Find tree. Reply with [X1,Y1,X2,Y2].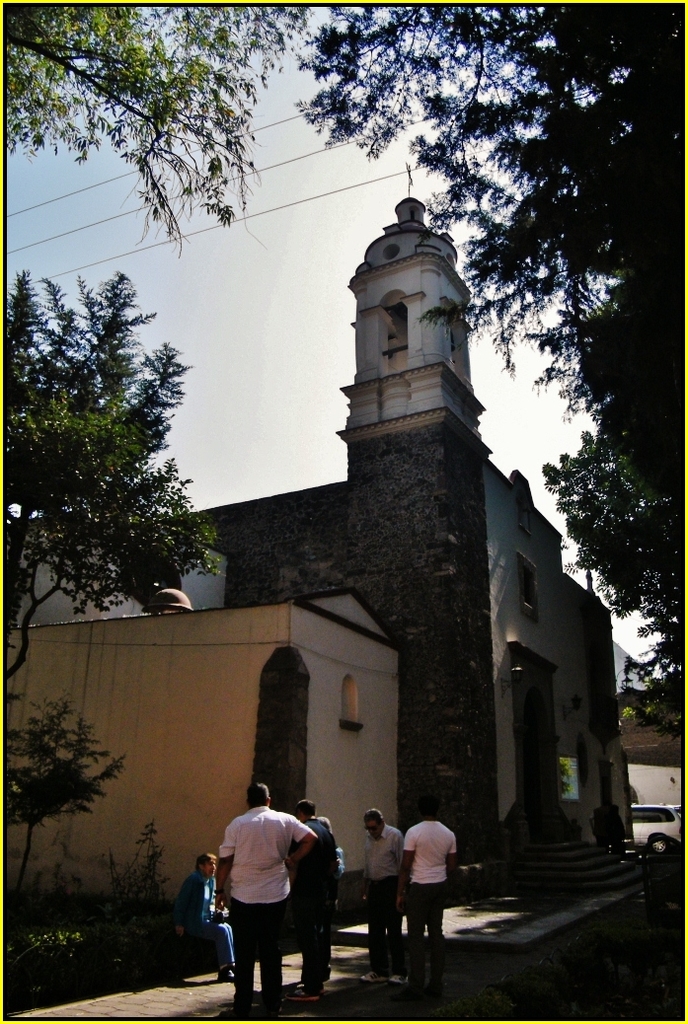
[20,206,219,671].
